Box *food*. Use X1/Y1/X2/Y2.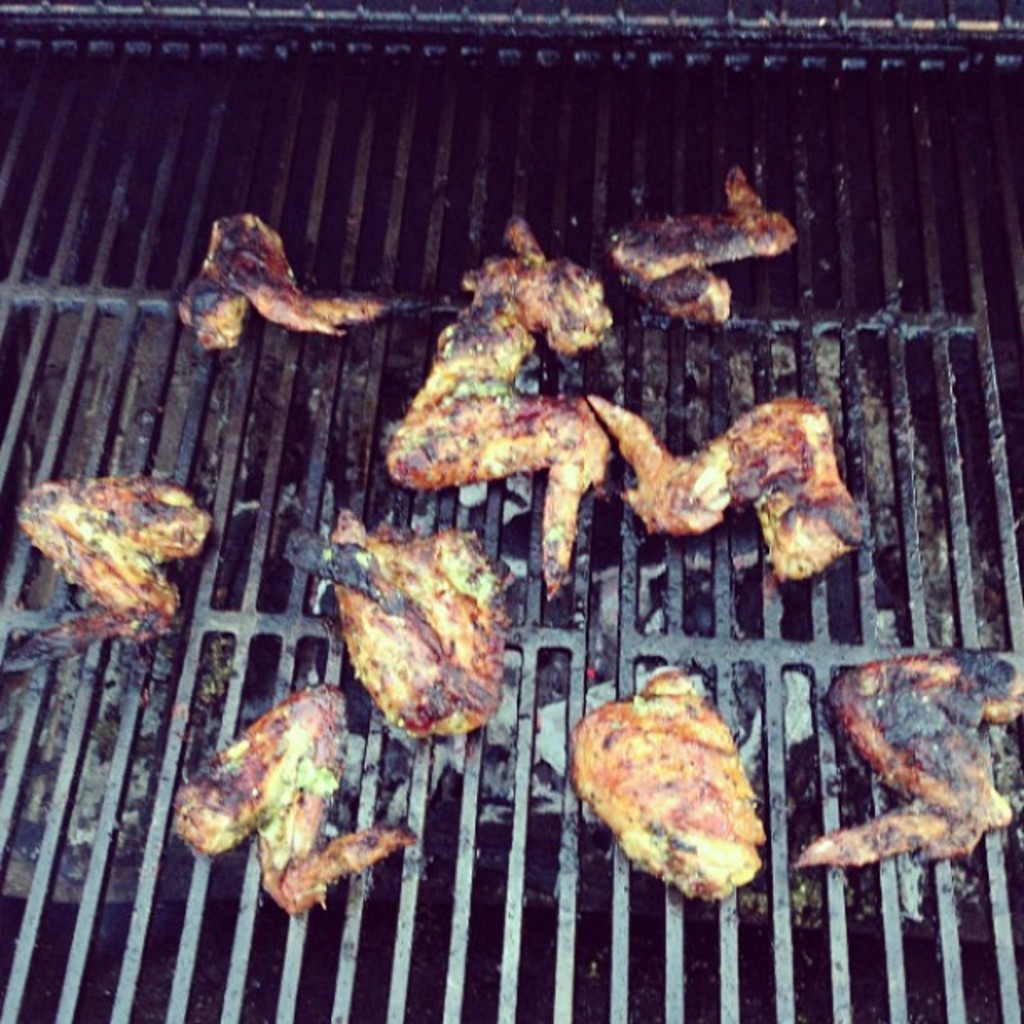
0/468/211/671.
